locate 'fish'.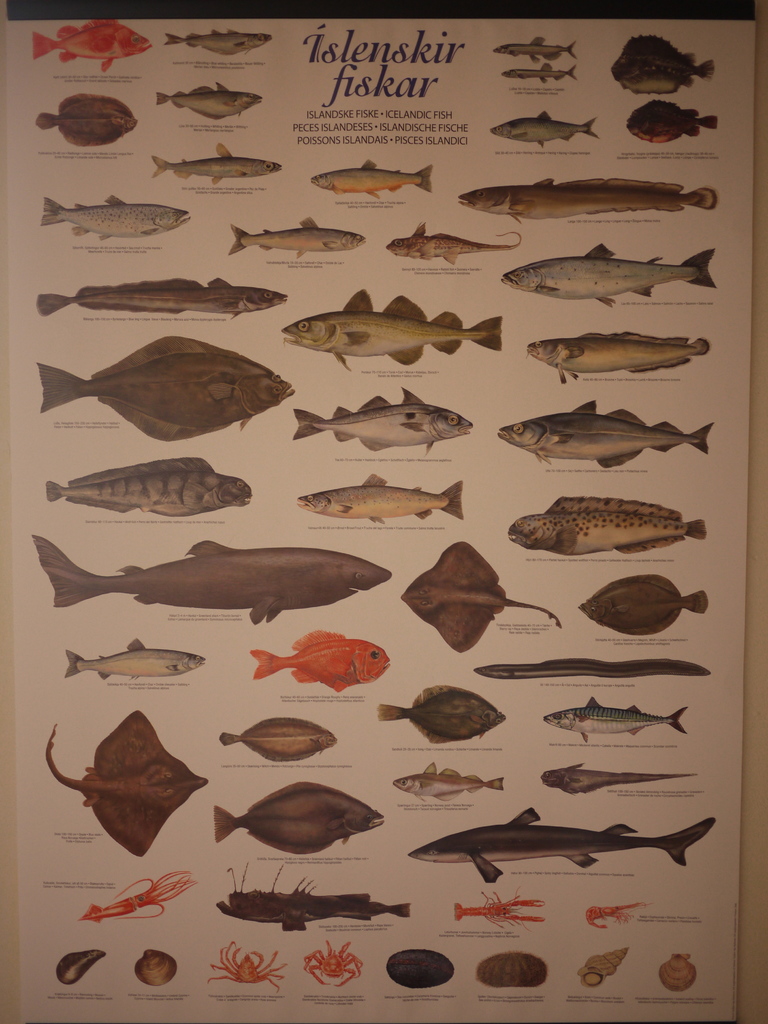
Bounding box: 223/214/361/254.
